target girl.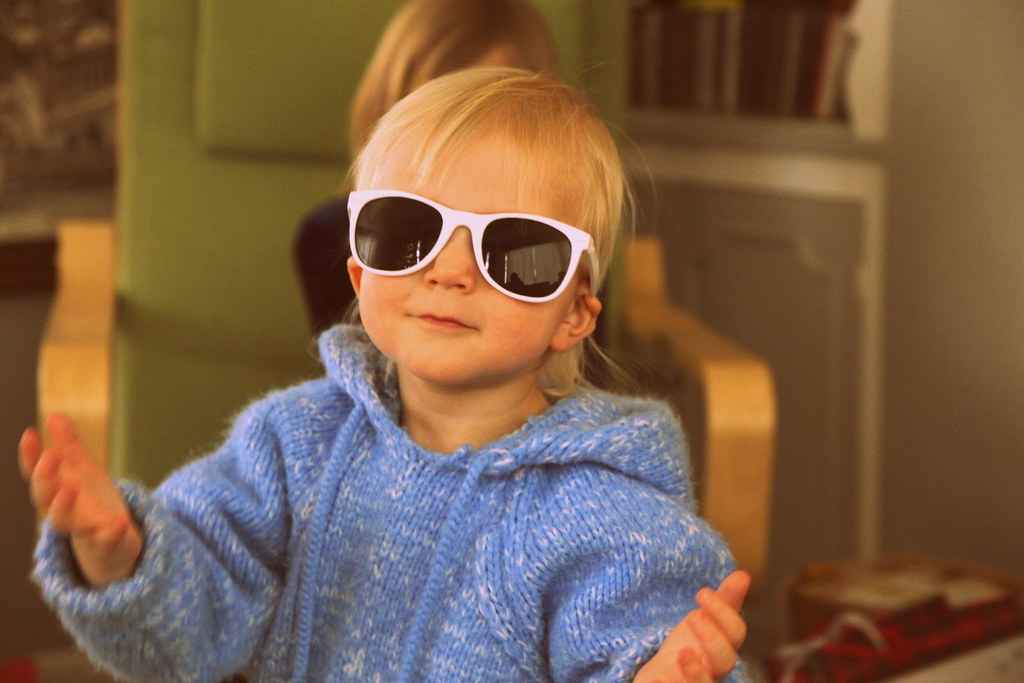
Target region: select_region(19, 57, 751, 682).
